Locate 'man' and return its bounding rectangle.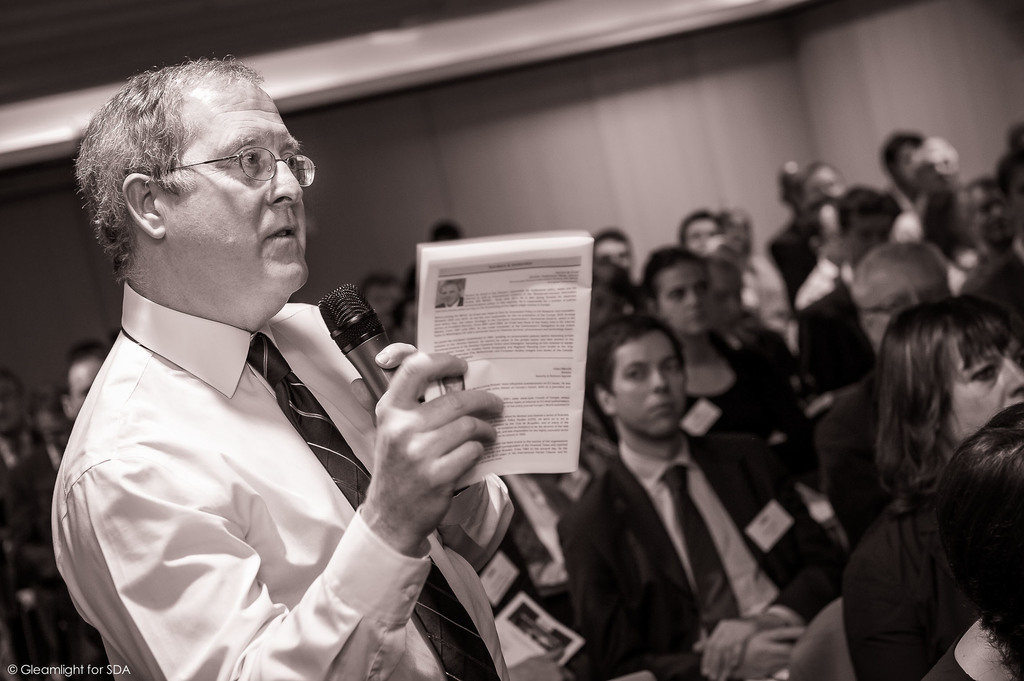
<bbox>367, 269, 403, 329</bbox>.
